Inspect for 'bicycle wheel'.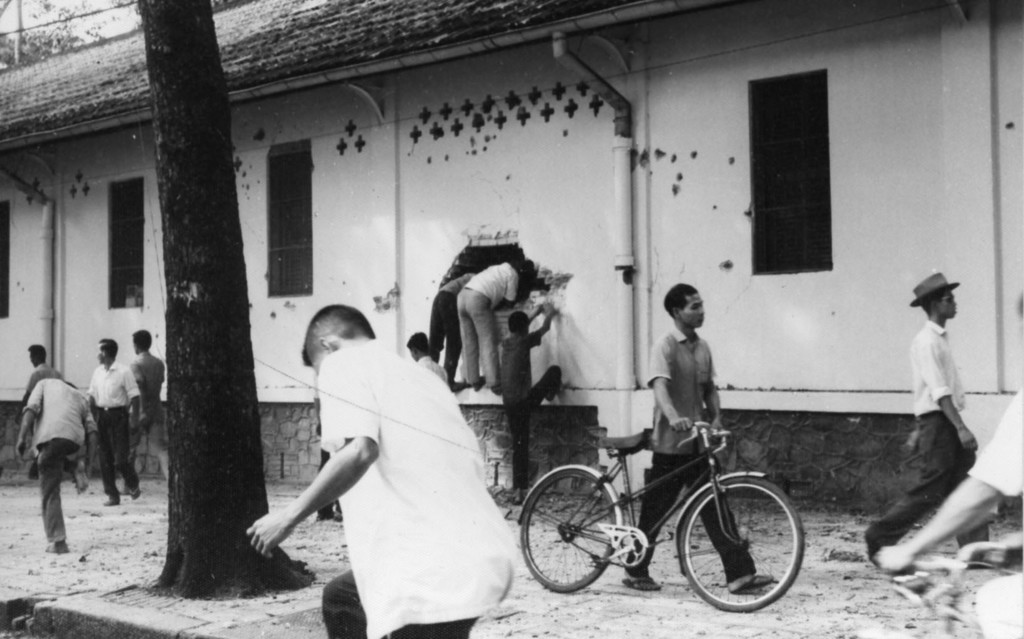
Inspection: Rect(518, 464, 619, 595).
